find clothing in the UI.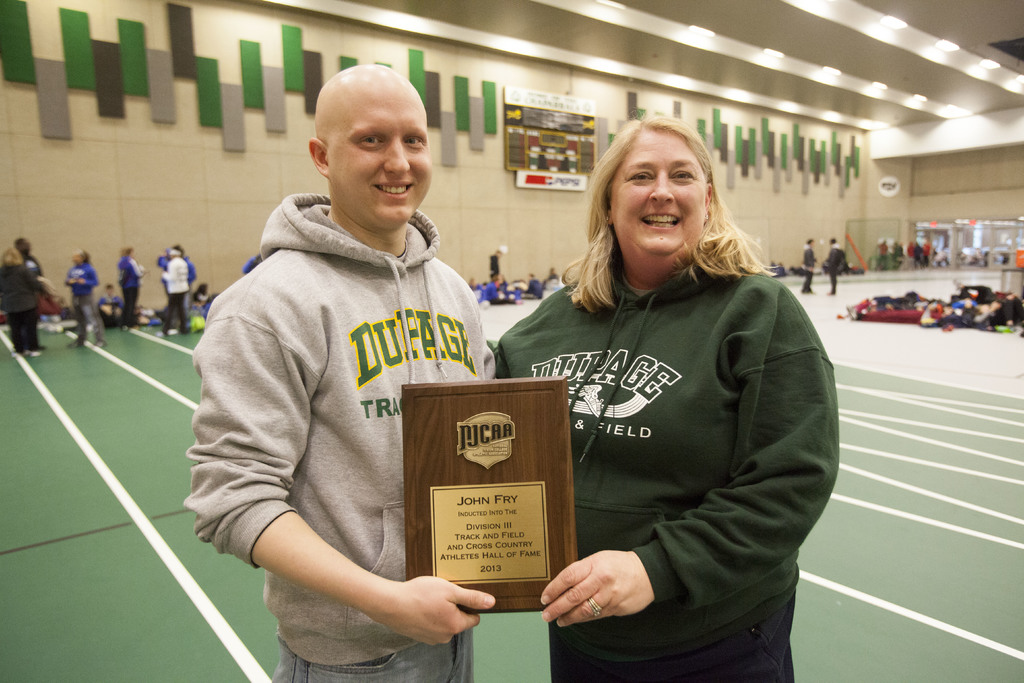
UI element at (x1=161, y1=254, x2=193, y2=325).
